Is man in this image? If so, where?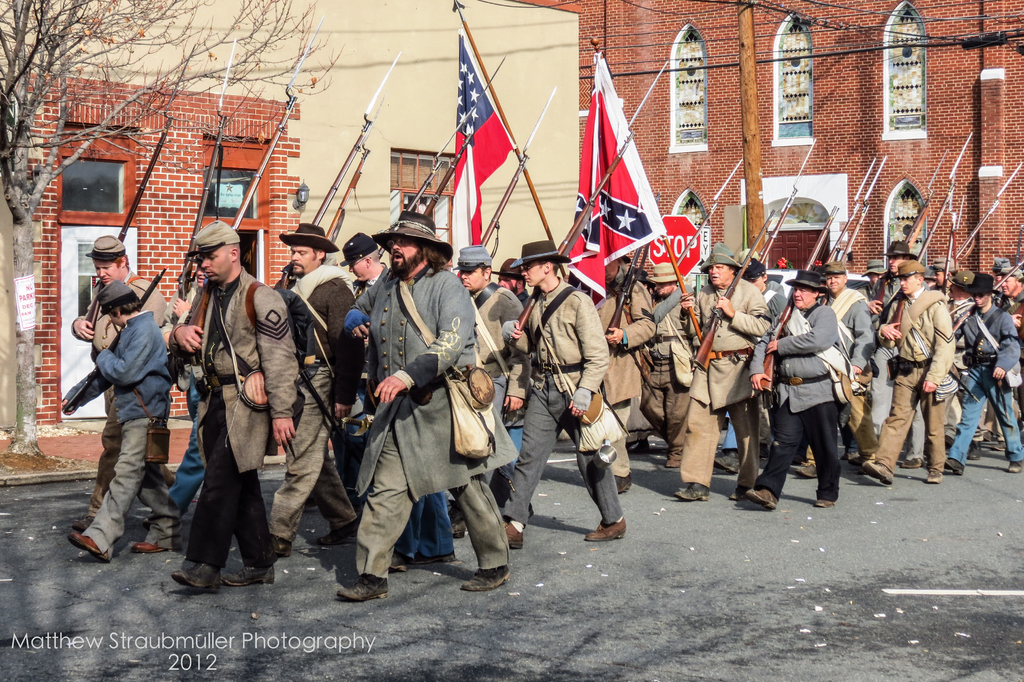
Yes, at Rect(860, 259, 886, 304).
